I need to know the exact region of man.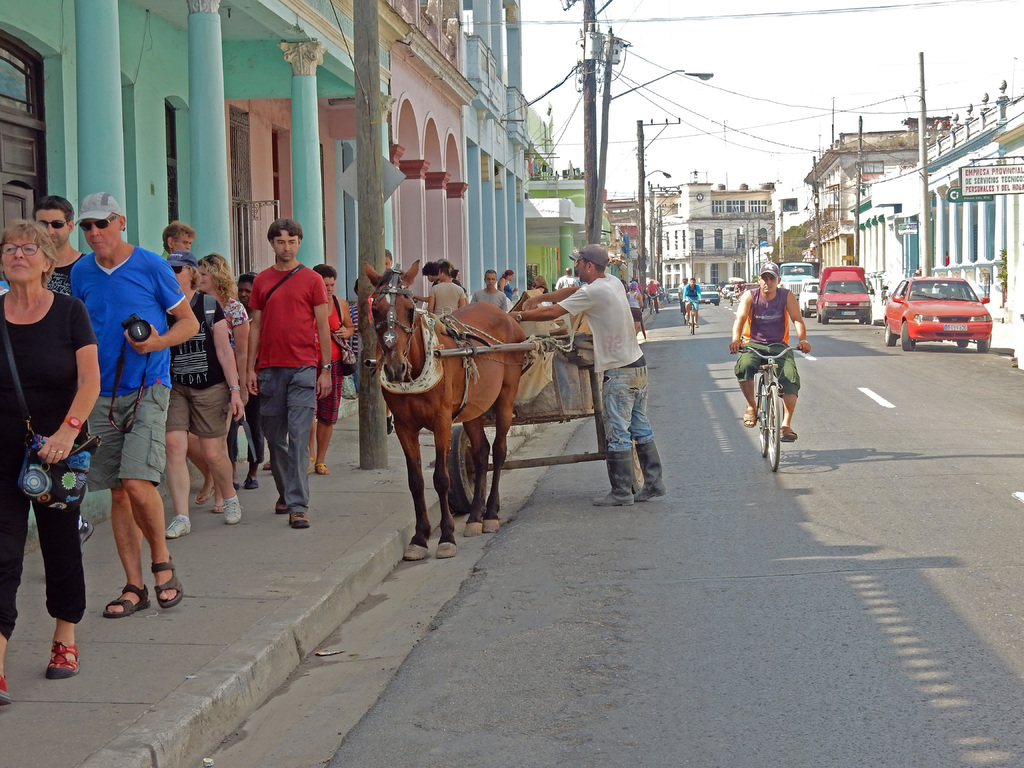
Region: rect(384, 249, 393, 433).
